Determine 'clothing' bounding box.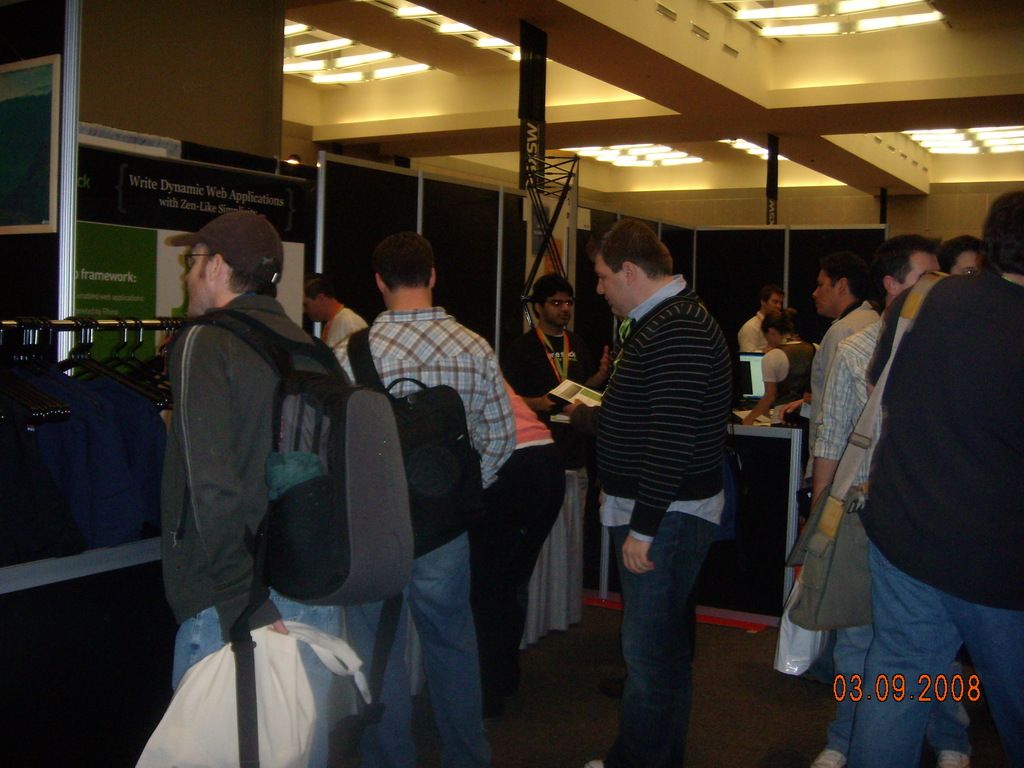
Determined: l=332, t=306, r=524, b=760.
